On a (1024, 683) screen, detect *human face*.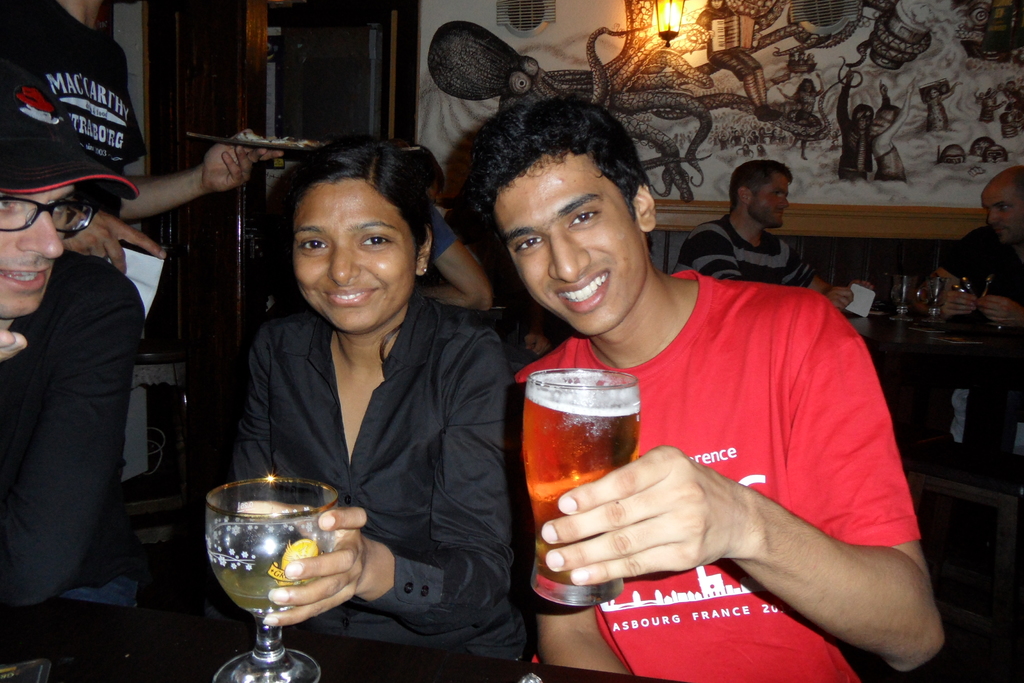
[980,188,1023,243].
